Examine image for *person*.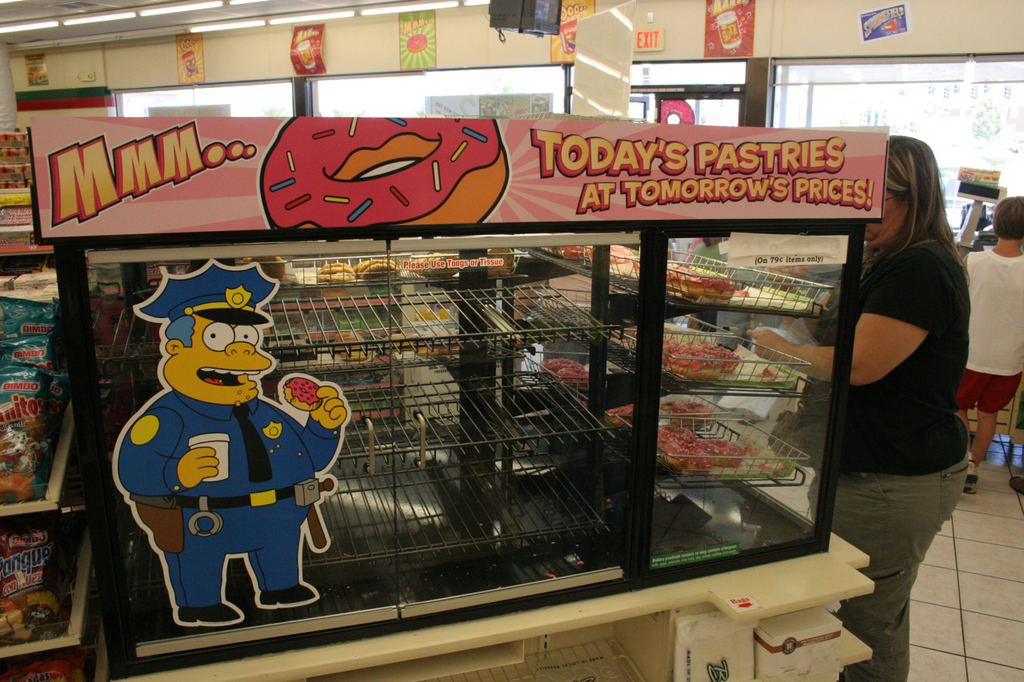
Examination result: {"x1": 746, "y1": 138, "x2": 966, "y2": 681}.
